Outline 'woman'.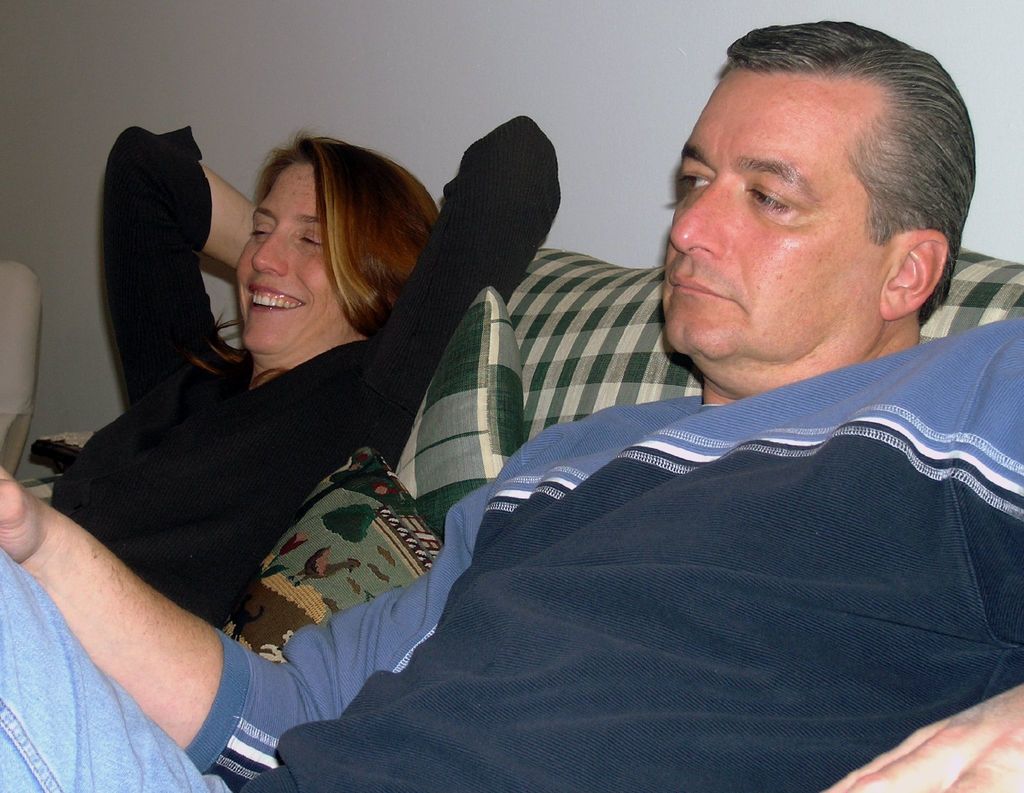
Outline: (42, 111, 565, 628).
